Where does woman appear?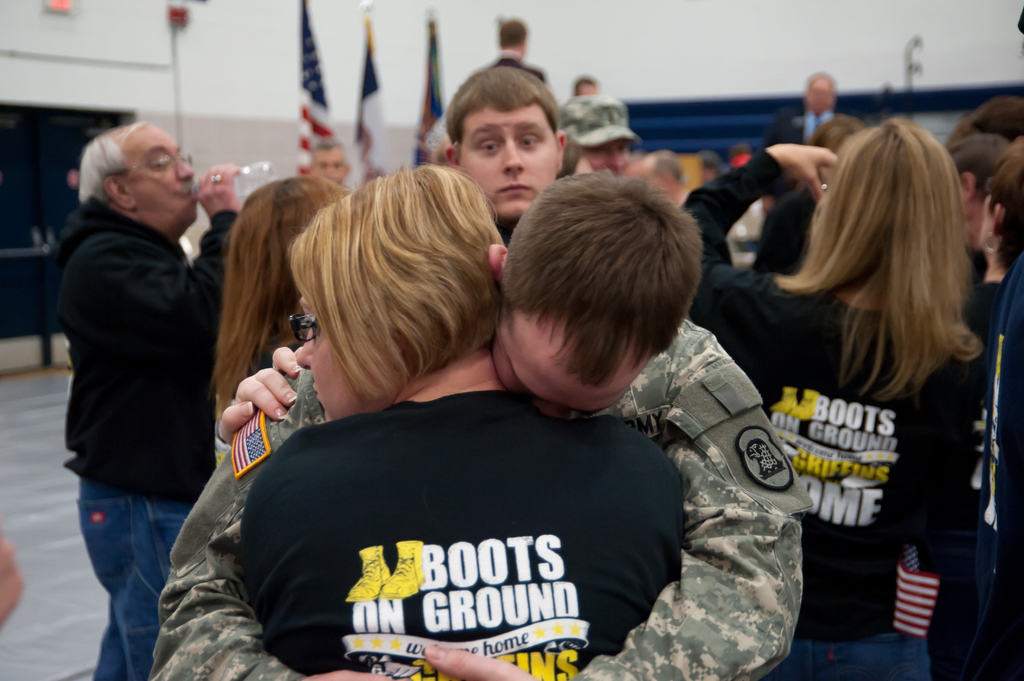
Appears at Rect(214, 163, 680, 680).
